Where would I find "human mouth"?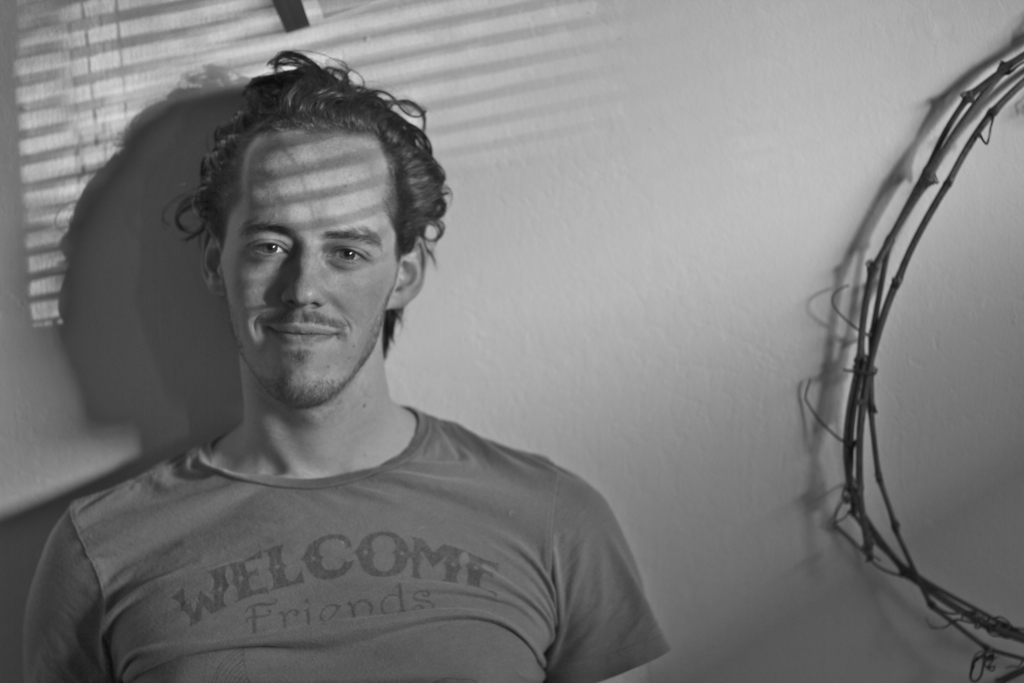
At [left=262, top=316, right=346, bottom=352].
